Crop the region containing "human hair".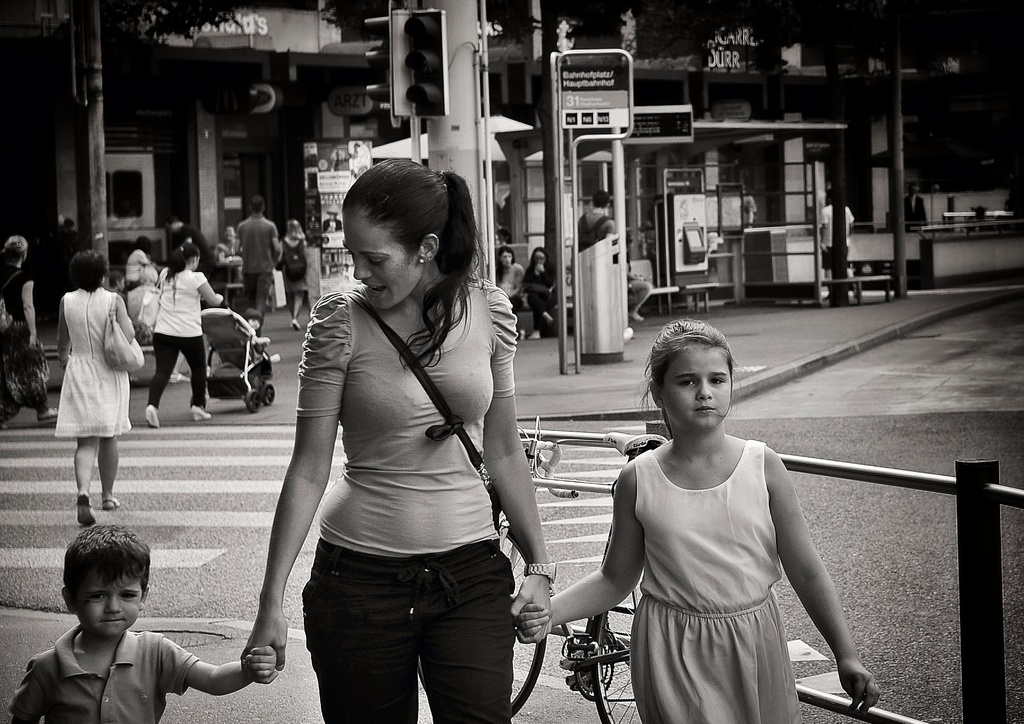
Crop region: (68,250,109,292).
